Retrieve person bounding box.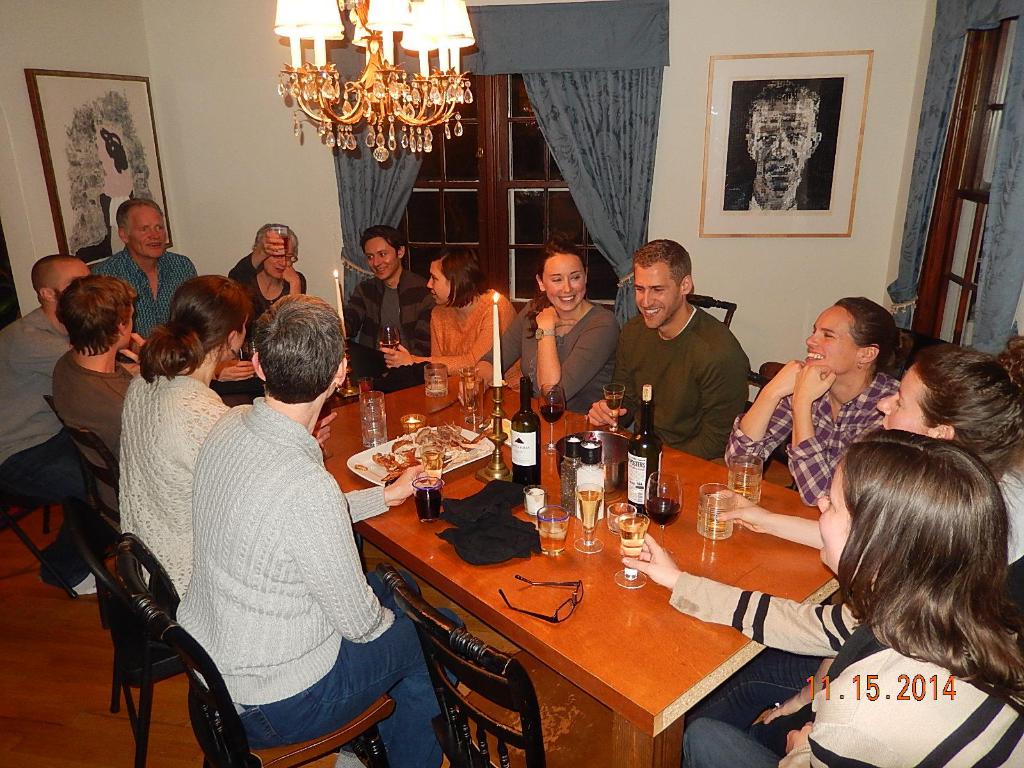
Bounding box: region(723, 83, 826, 207).
